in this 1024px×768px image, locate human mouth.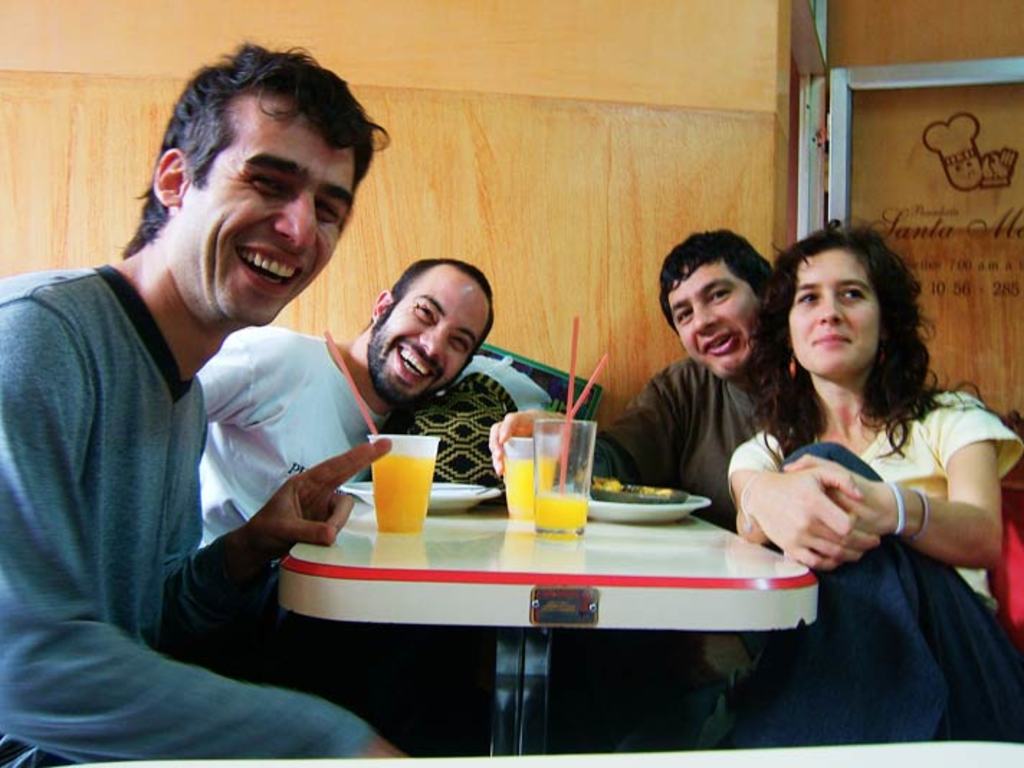
Bounding box: locate(233, 240, 303, 293).
